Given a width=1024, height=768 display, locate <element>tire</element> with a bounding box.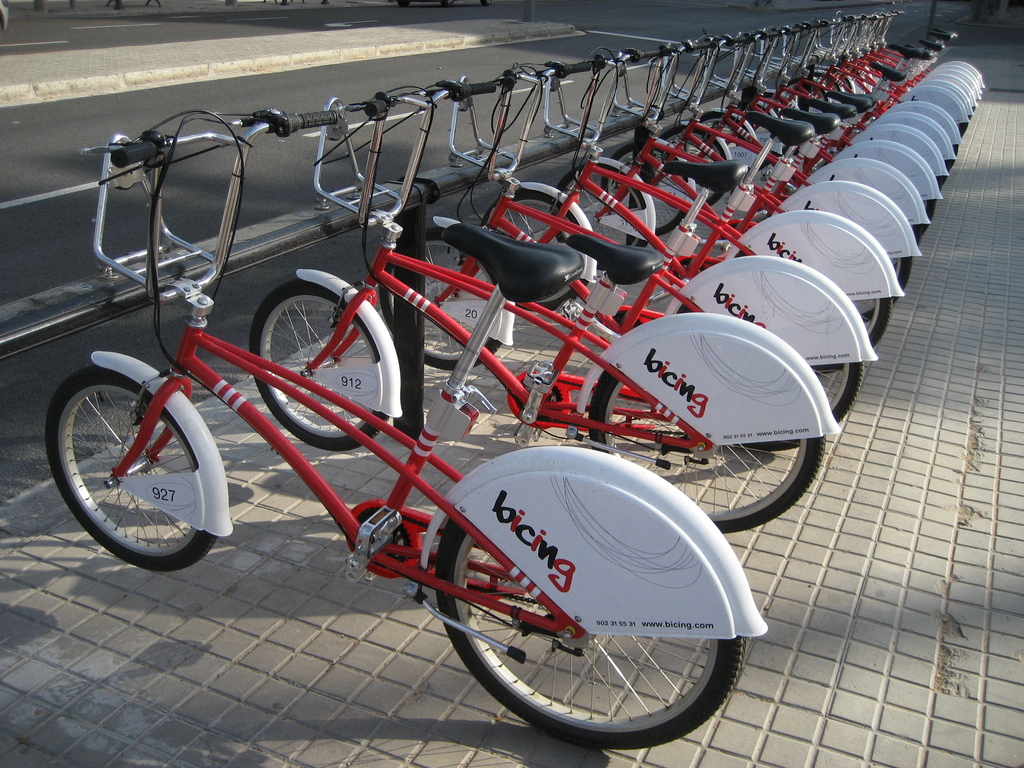
Located: (673,273,861,428).
